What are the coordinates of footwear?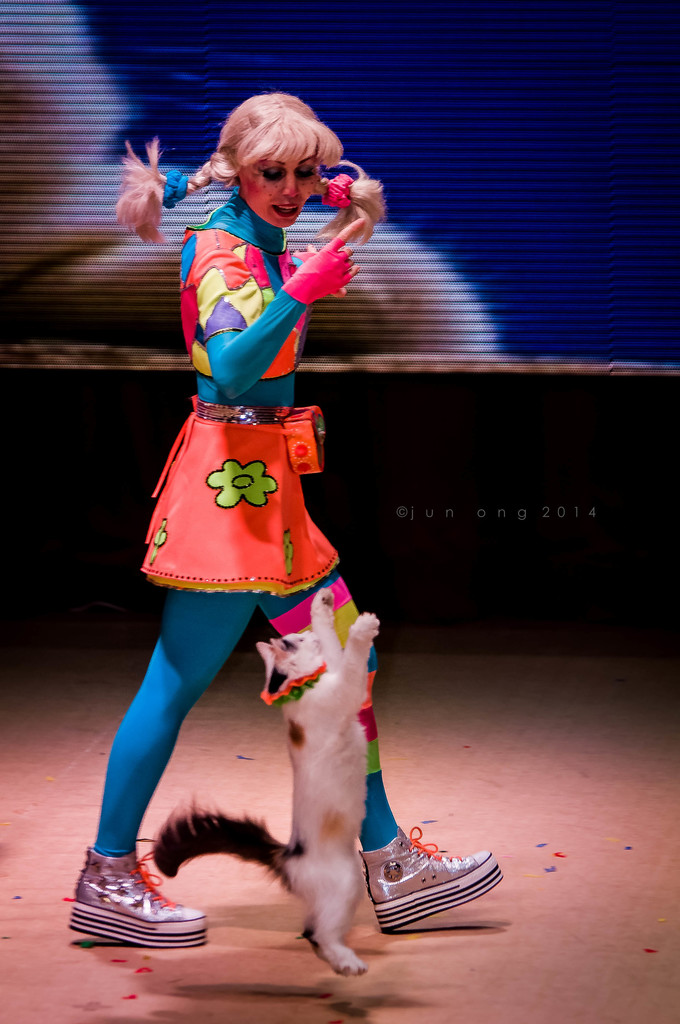
63:844:208:953.
